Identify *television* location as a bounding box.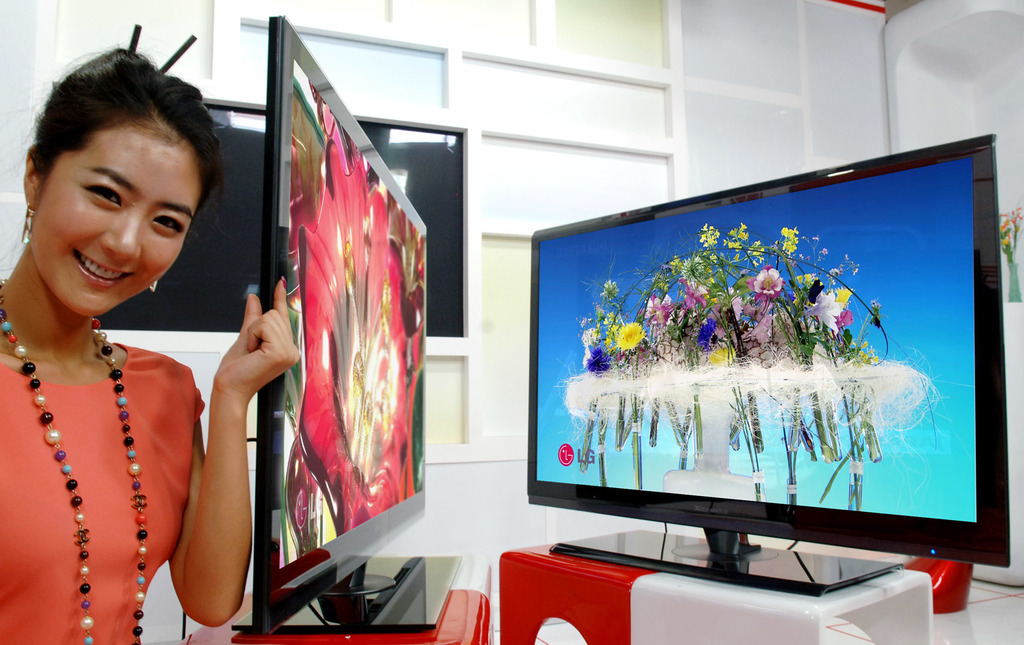
Rect(89, 97, 470, 345).
